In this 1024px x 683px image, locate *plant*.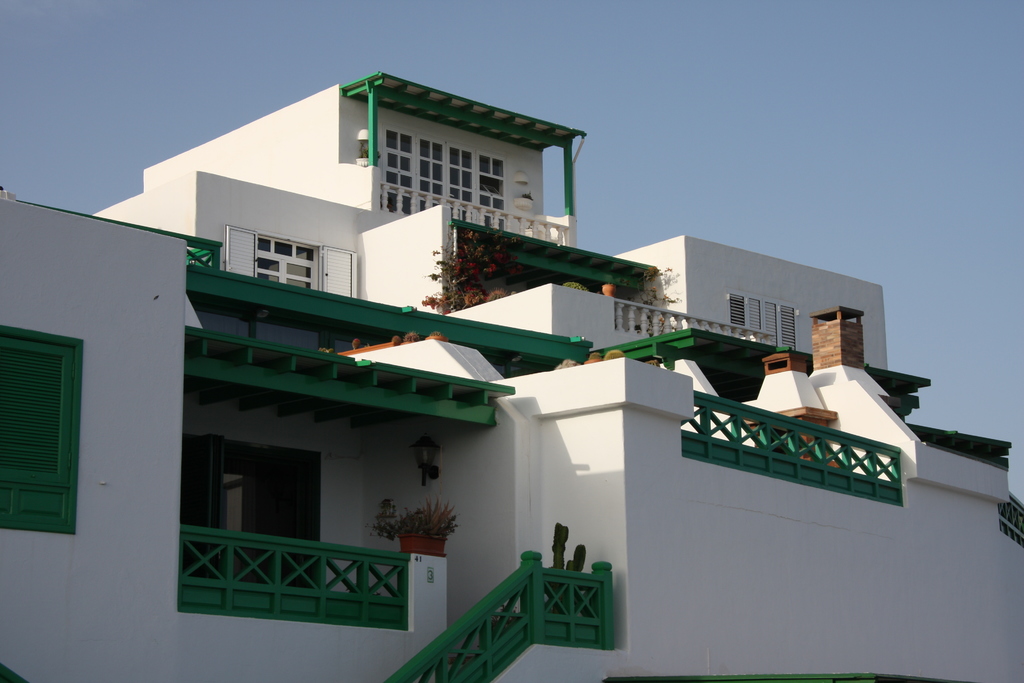
Bounding box: pyautogui.locateOnScreen(636, 262, 680, 340).
